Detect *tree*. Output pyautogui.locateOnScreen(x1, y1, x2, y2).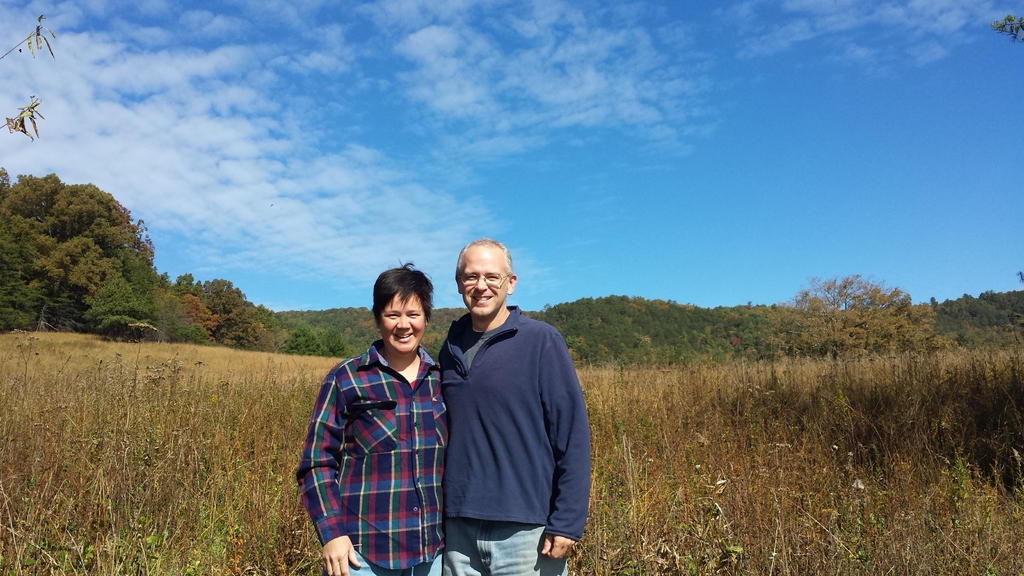
pyautogui.locateOnScreen(269, 321, 350, 355).
